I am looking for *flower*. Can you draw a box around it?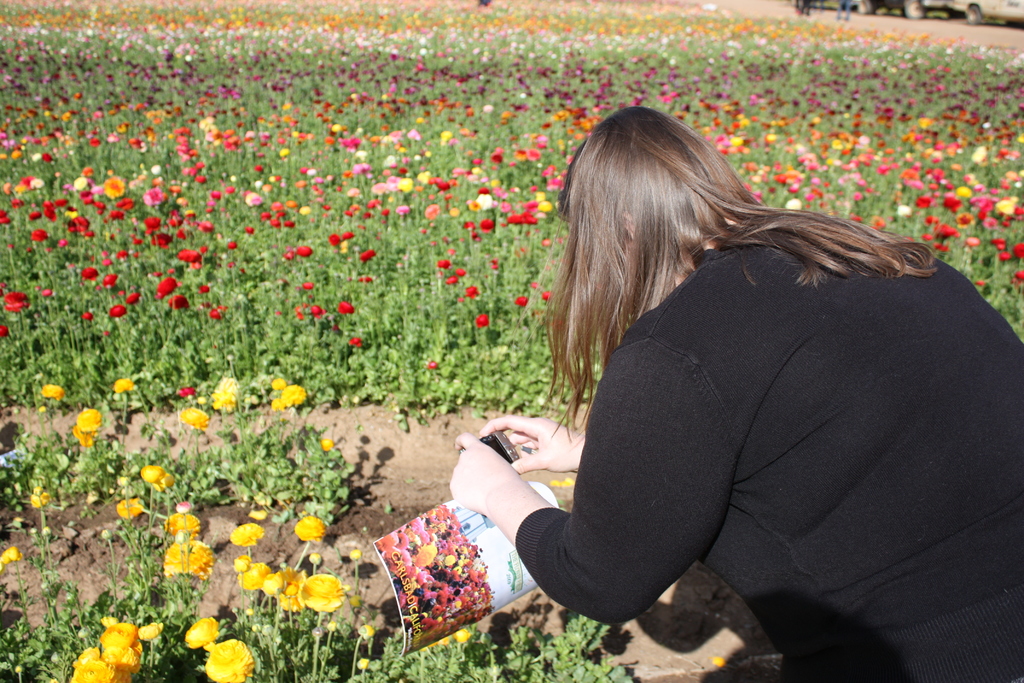
Sure, the bounding box is box=[294, 514, 328, 544].
